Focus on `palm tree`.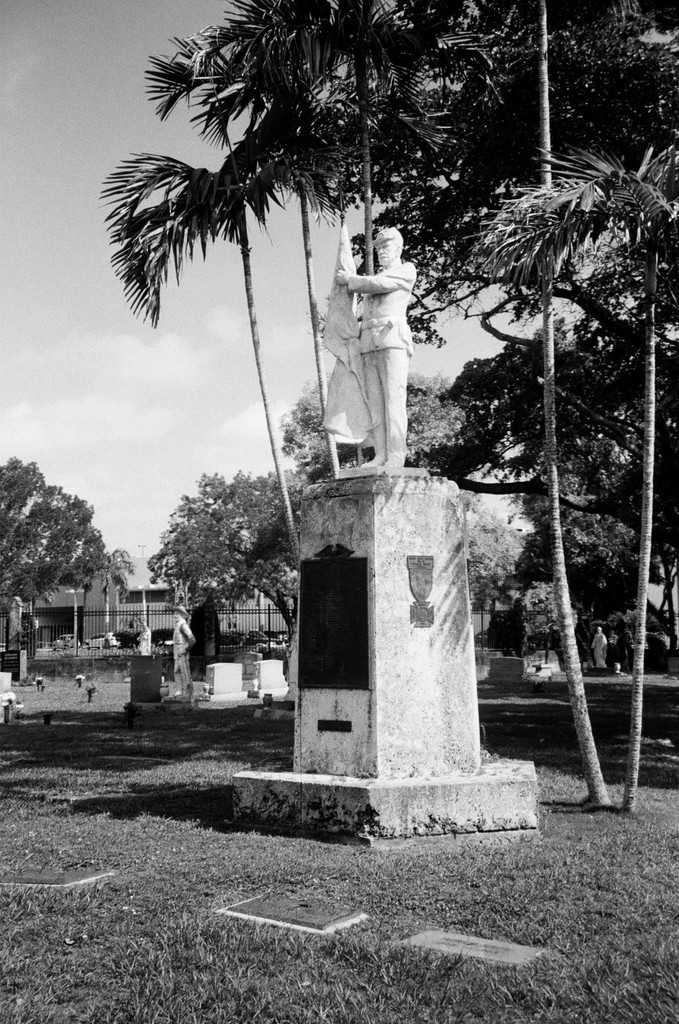
Focused at BBox(456, 133, 678, 821).
